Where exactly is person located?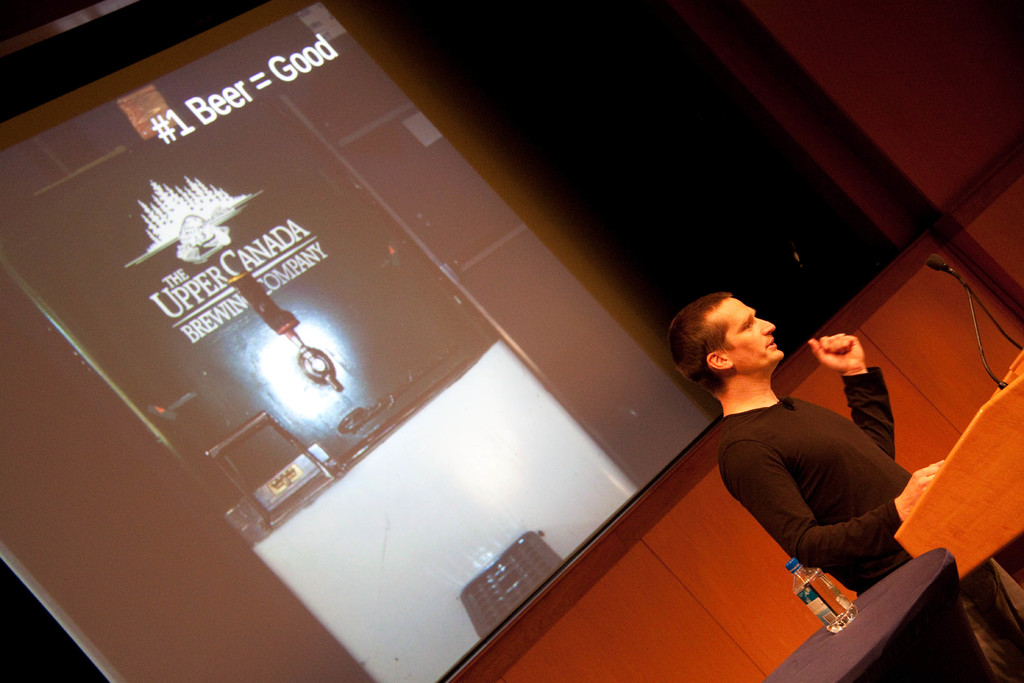
Its bounding box is [x1=674, y1=259, x2=915, y2=633].
